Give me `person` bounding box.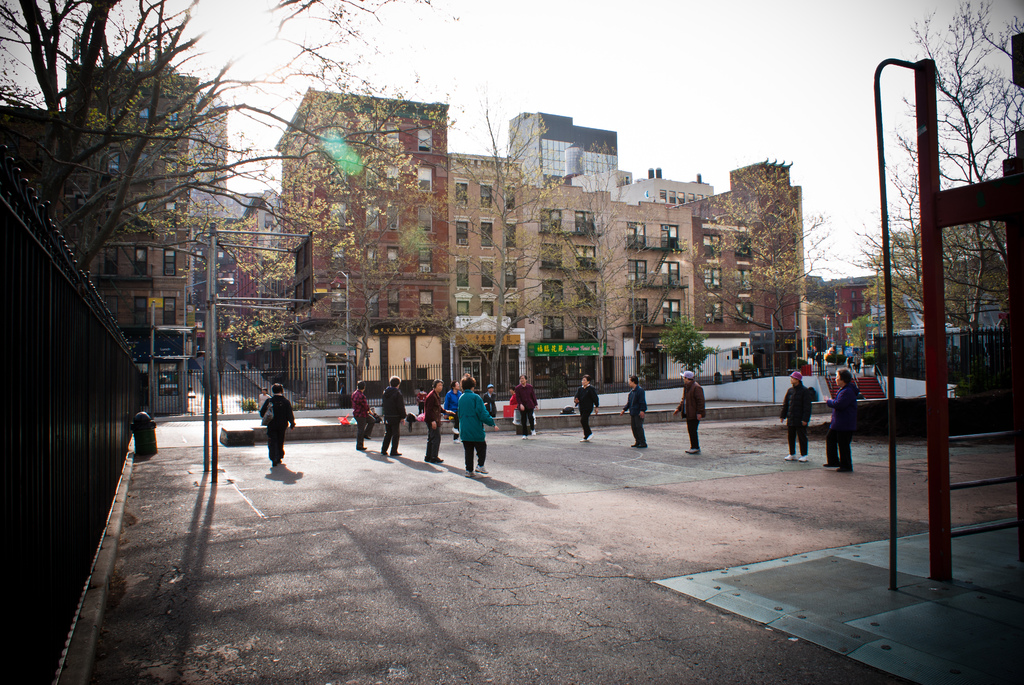
{"left": 250, "top": 383, "right": 290, "bottom": 475}.
